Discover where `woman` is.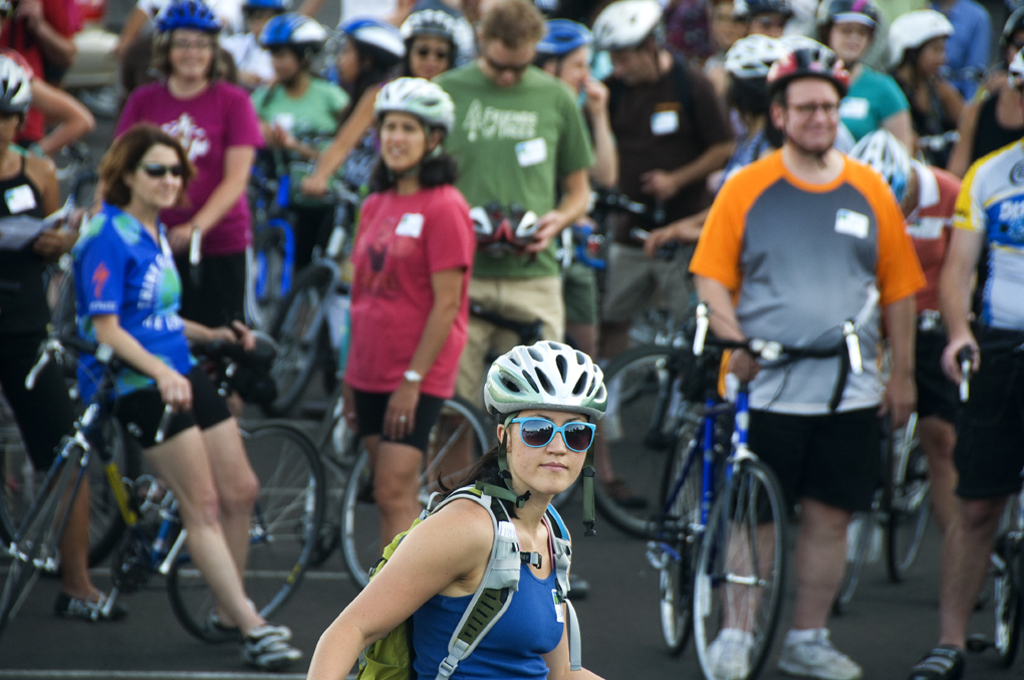
Discovered at <box>293,23,397,219</box>.
